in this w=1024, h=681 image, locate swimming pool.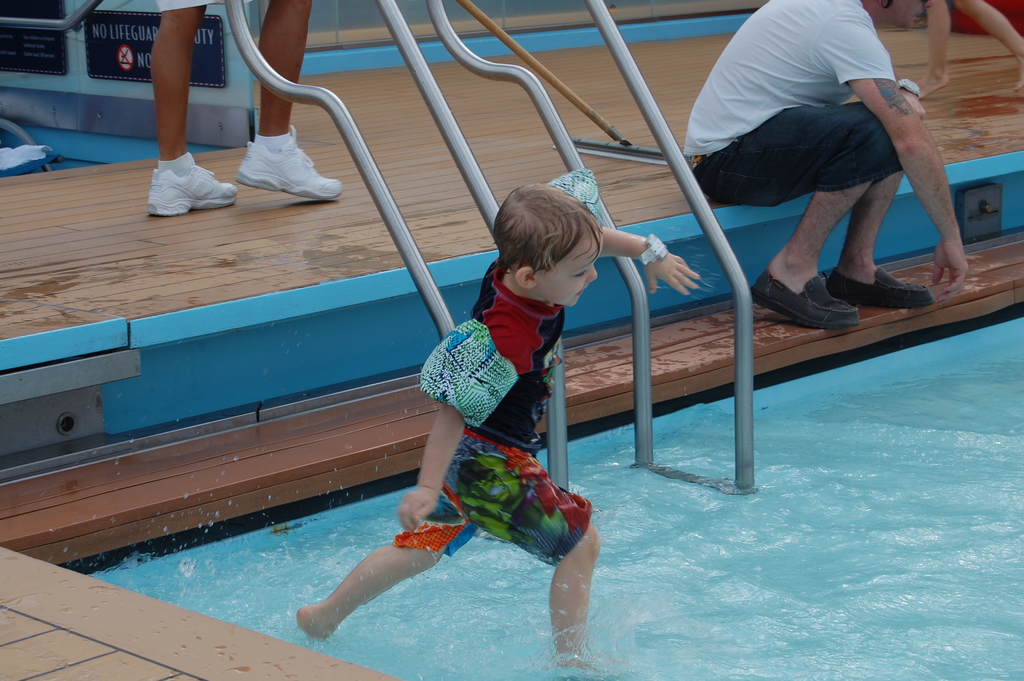
Bounding box: <region>45, 299, 1023, 680</region>.
